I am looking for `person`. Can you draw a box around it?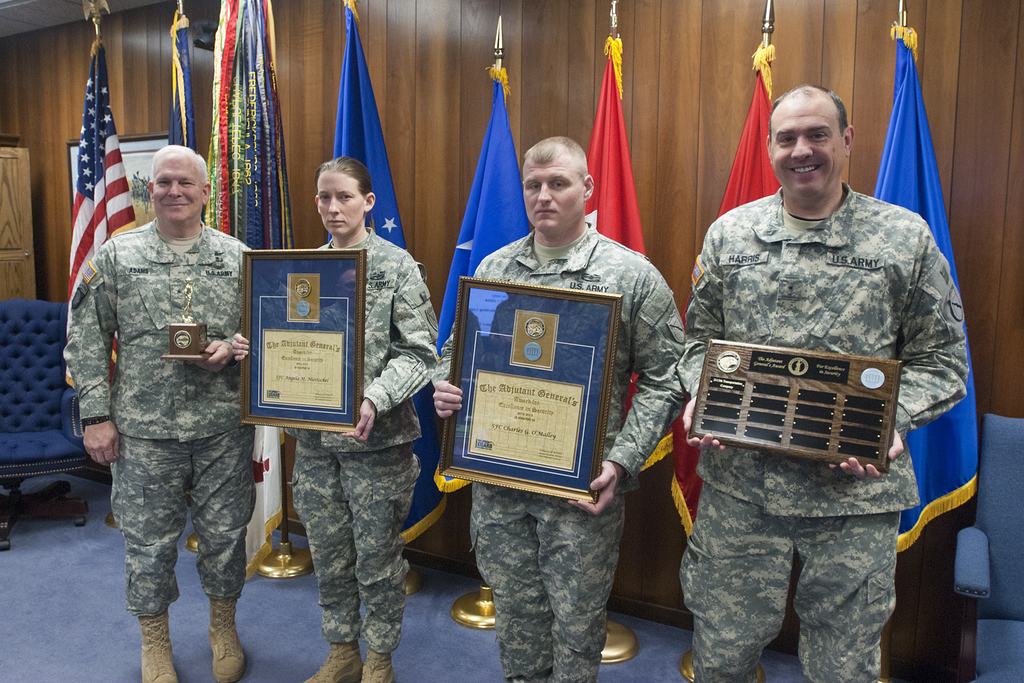
Sure, the bounding box is (x1=230, y1=151, x2=439, y2=682).
